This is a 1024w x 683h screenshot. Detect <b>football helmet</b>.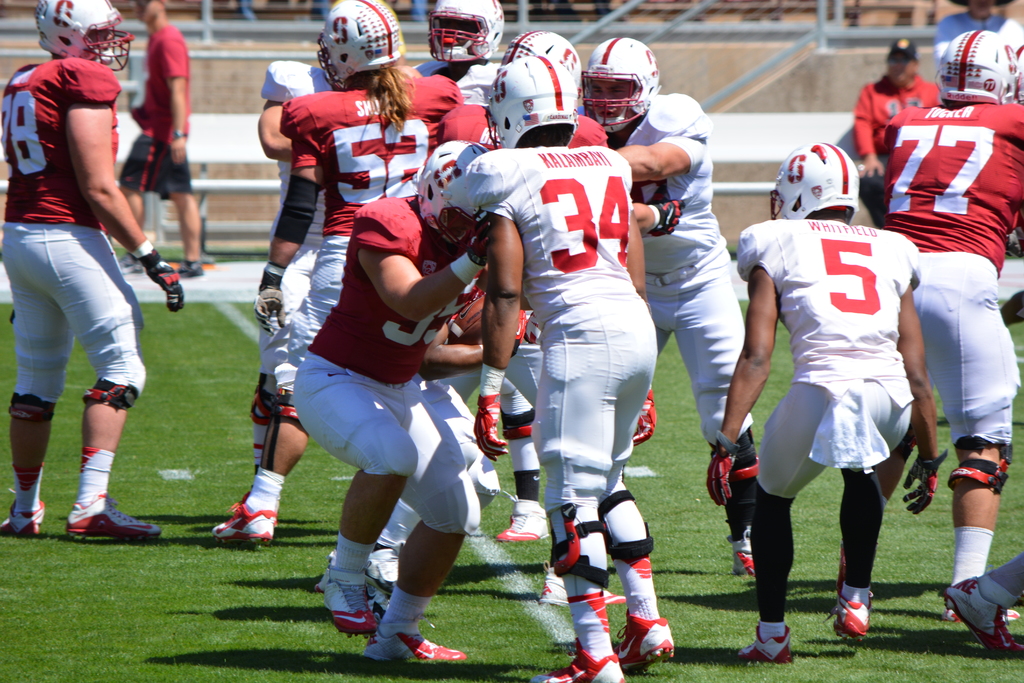
{"left": 35, "top": 0, "right": 132, "bottom": 69}.
